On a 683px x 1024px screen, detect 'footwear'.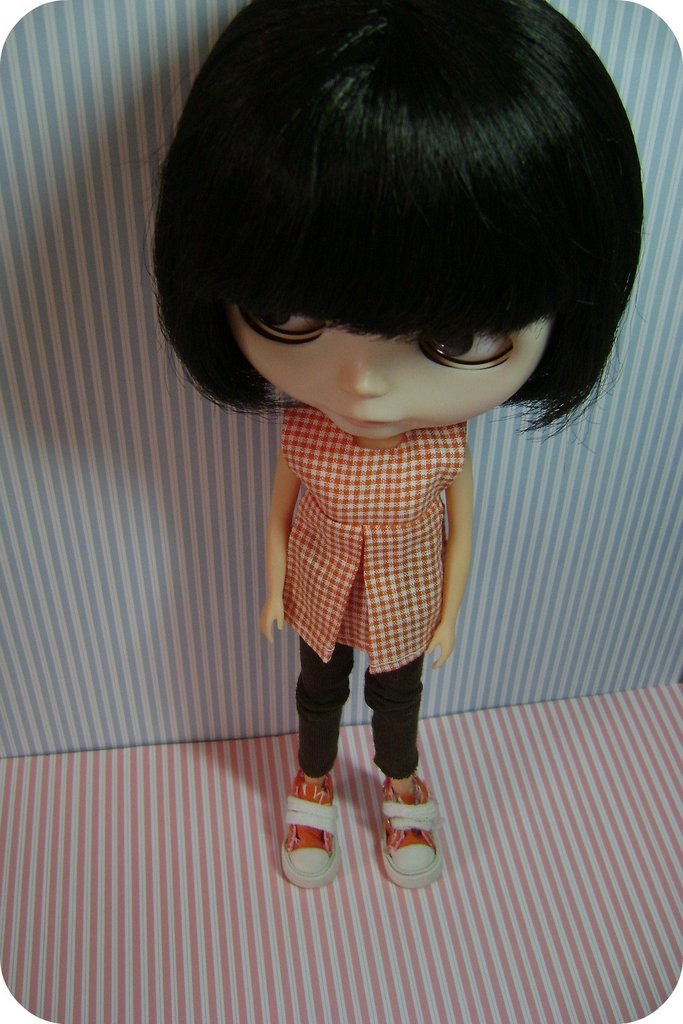
region(276, 760, 332, 886).
